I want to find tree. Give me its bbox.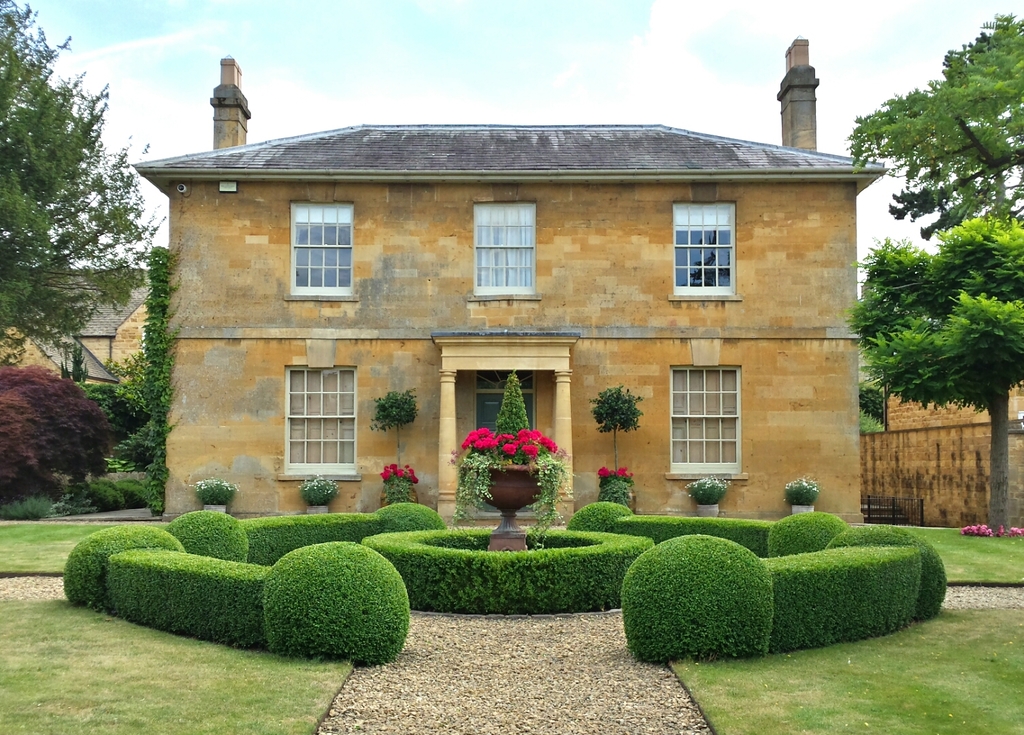
0:0:167:381.
